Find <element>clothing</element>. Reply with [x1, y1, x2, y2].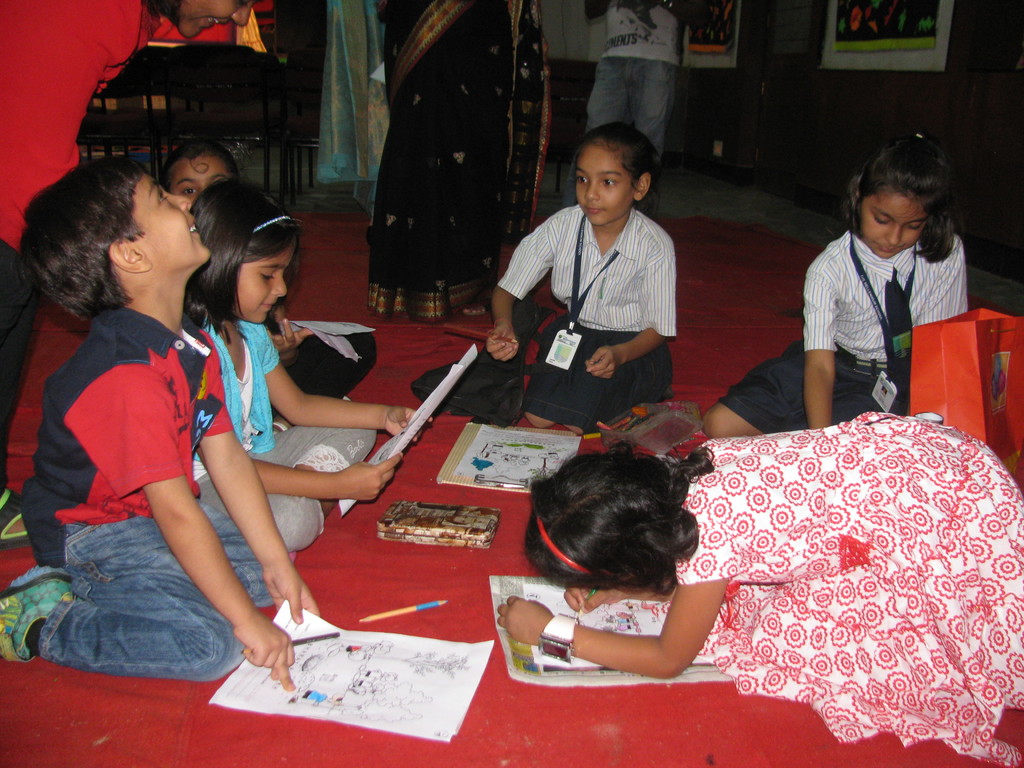
[559, 0, 678, 204].
